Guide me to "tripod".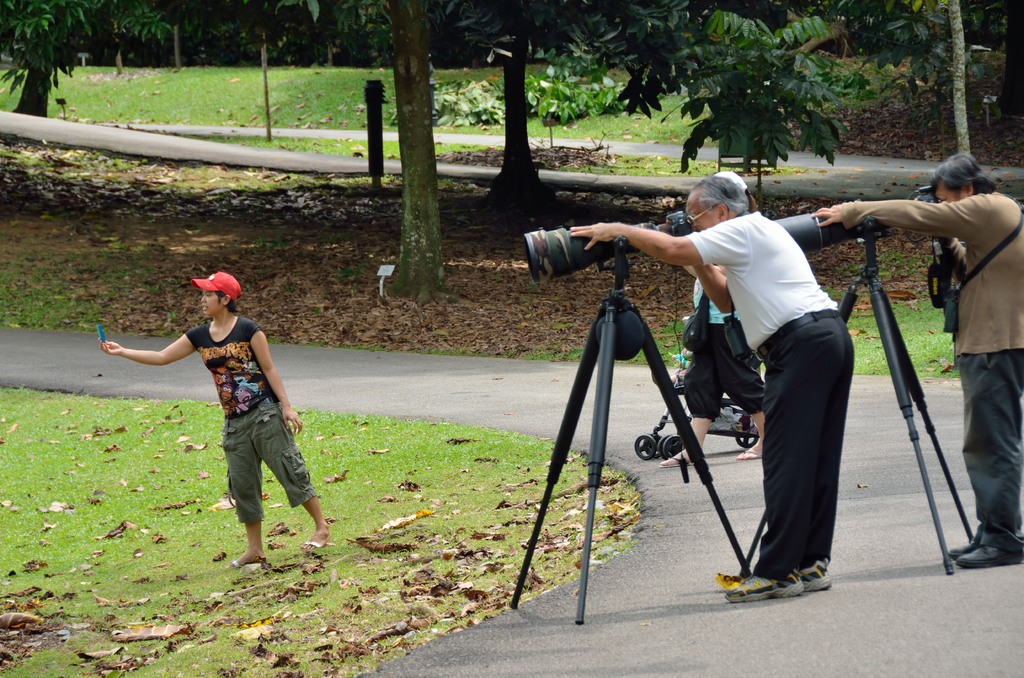
Guidance: x1=735 y1=218 x2=976 y2=573.
